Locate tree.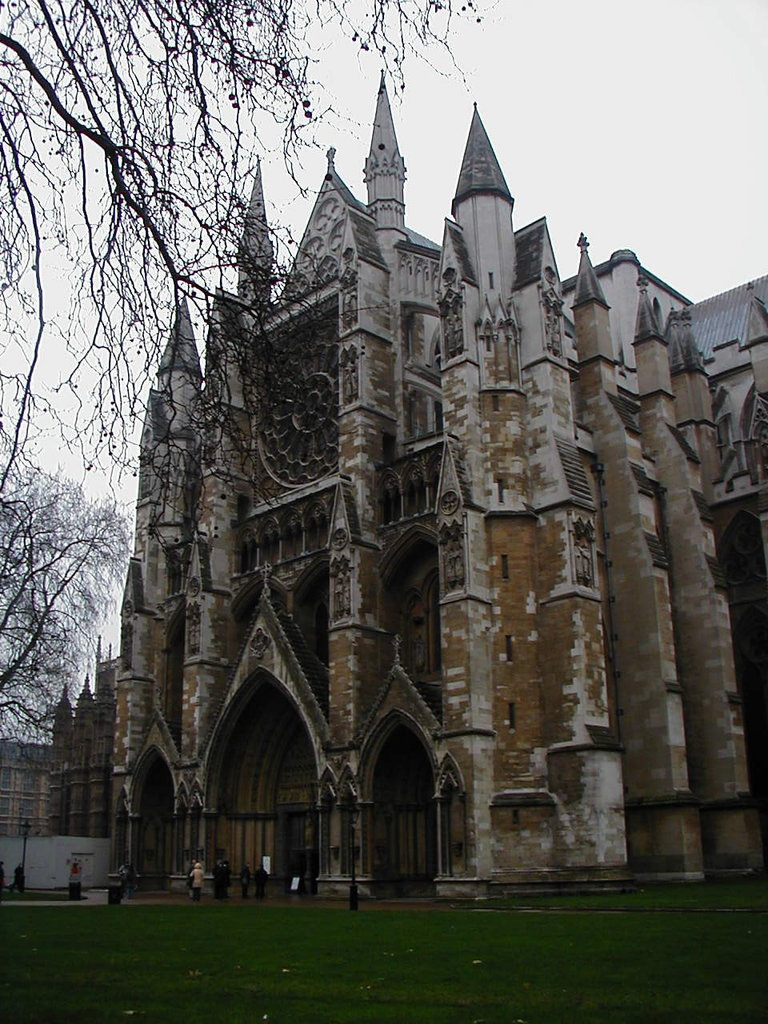
Bounding box: bbox=(0, 434, 141, 750).
